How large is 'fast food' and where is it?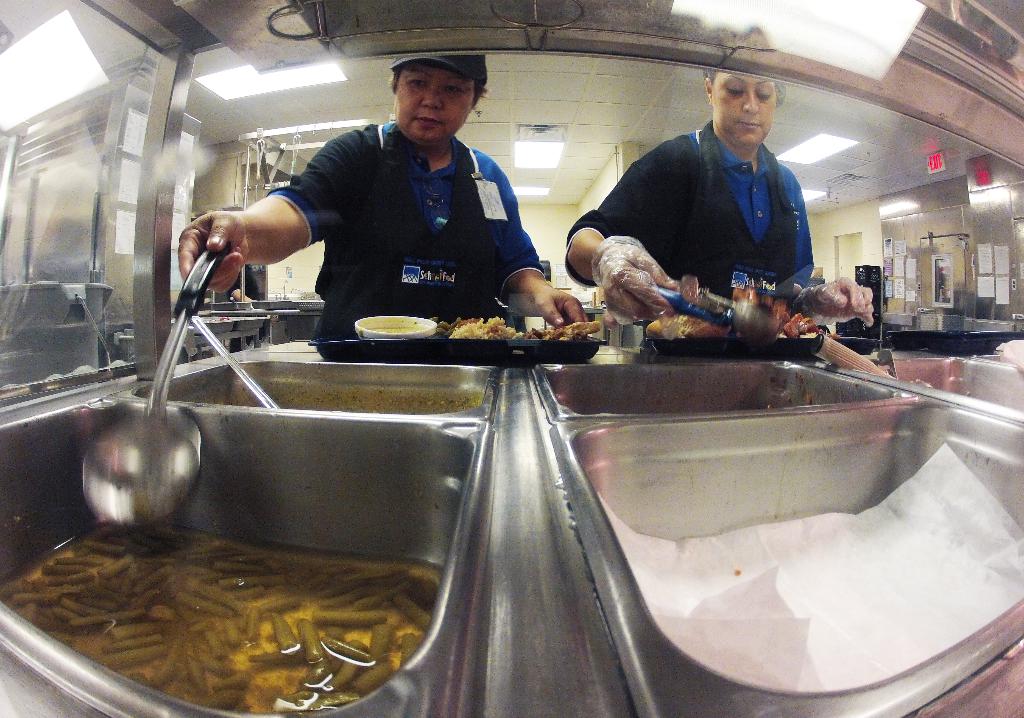
Bounding box: {"x1": 426, "y1": 308, "x2": 463, "y2": 339}.
